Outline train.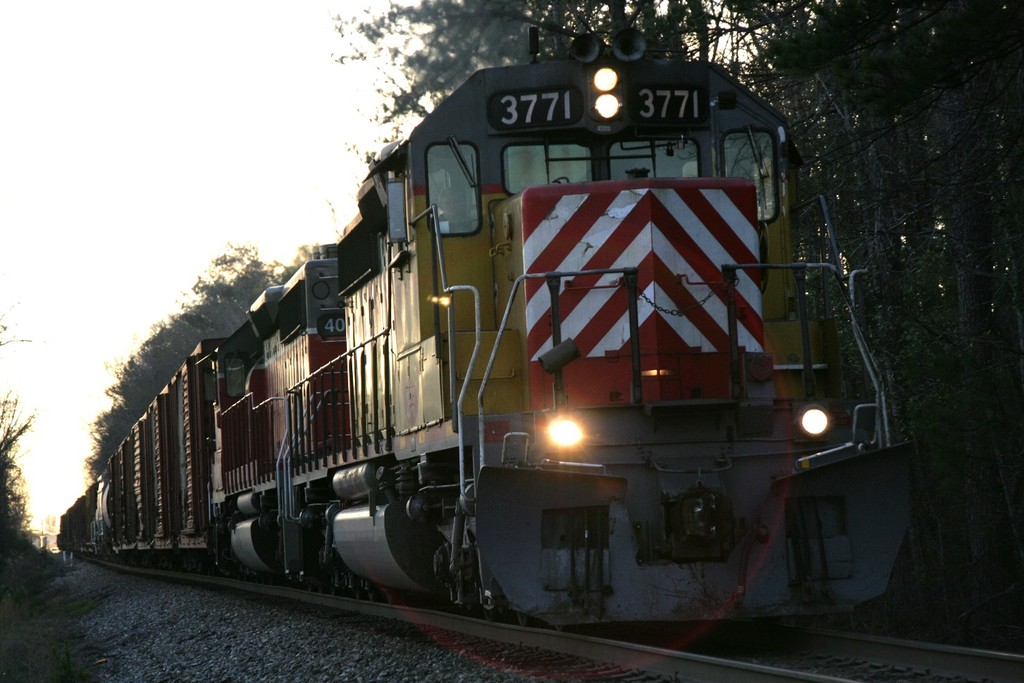
Outline: 55, 25, 907, 632.
